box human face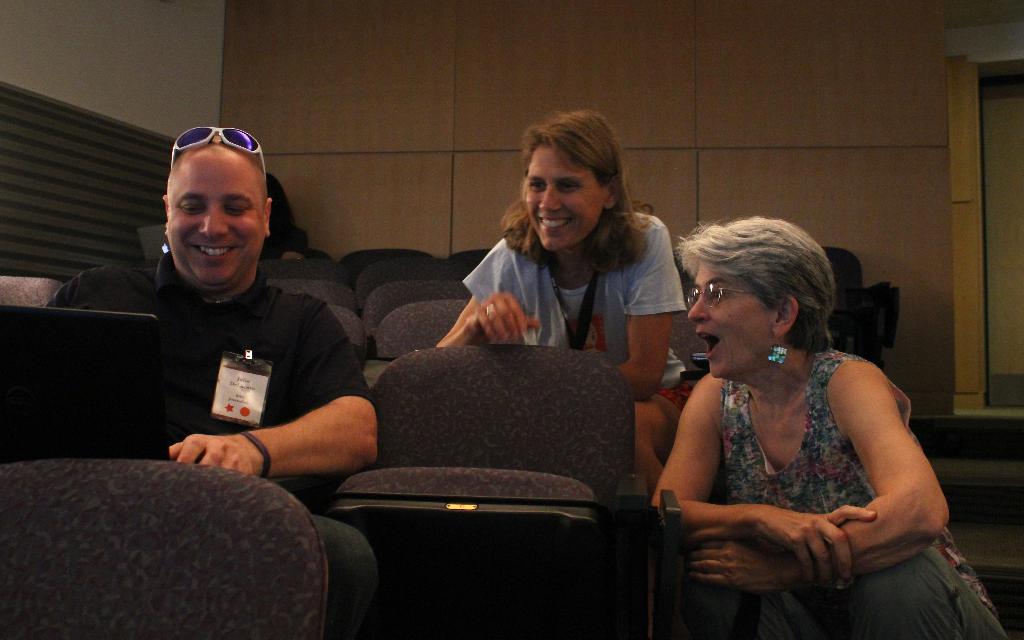
left=165, top=148, right=268, bottom=282
